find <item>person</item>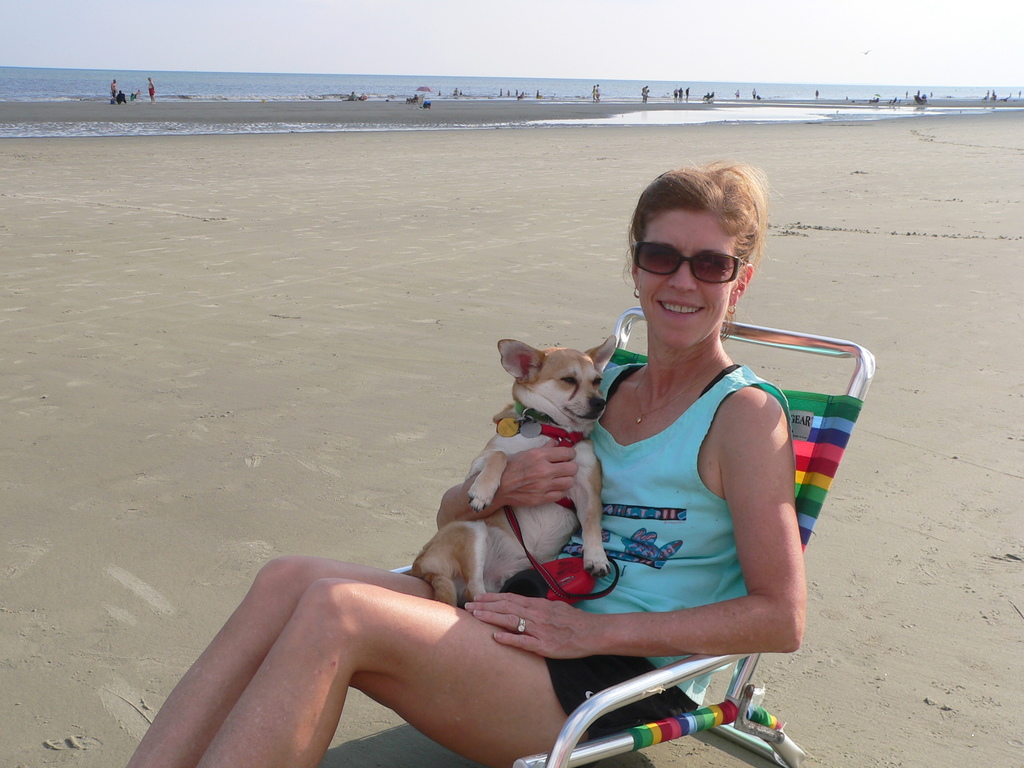
region(686, 86, 690, 102)
